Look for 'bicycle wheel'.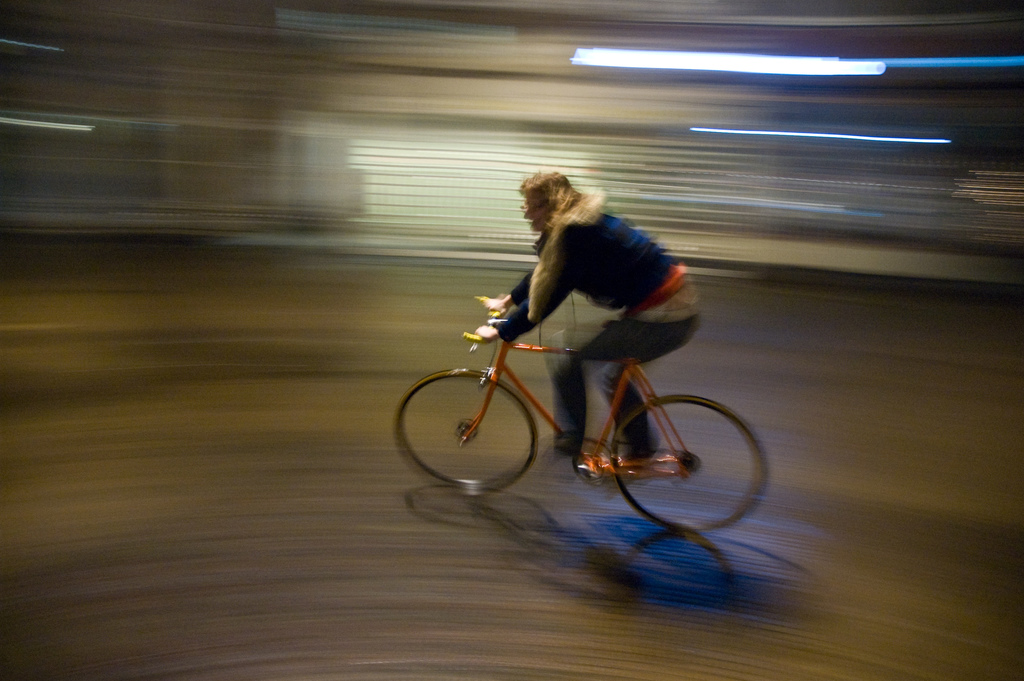
Found: 611, 390, 770, 534.
